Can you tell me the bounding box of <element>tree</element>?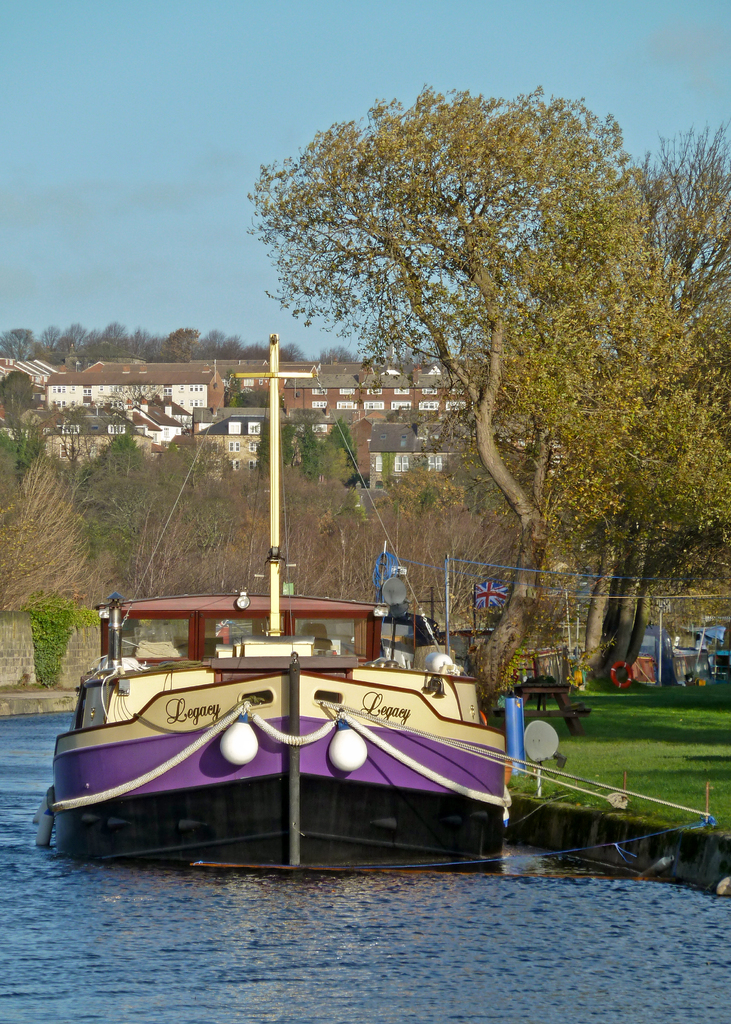
{"x1": 260, "y1": 73, "x2": 730, "y2": 694}.
